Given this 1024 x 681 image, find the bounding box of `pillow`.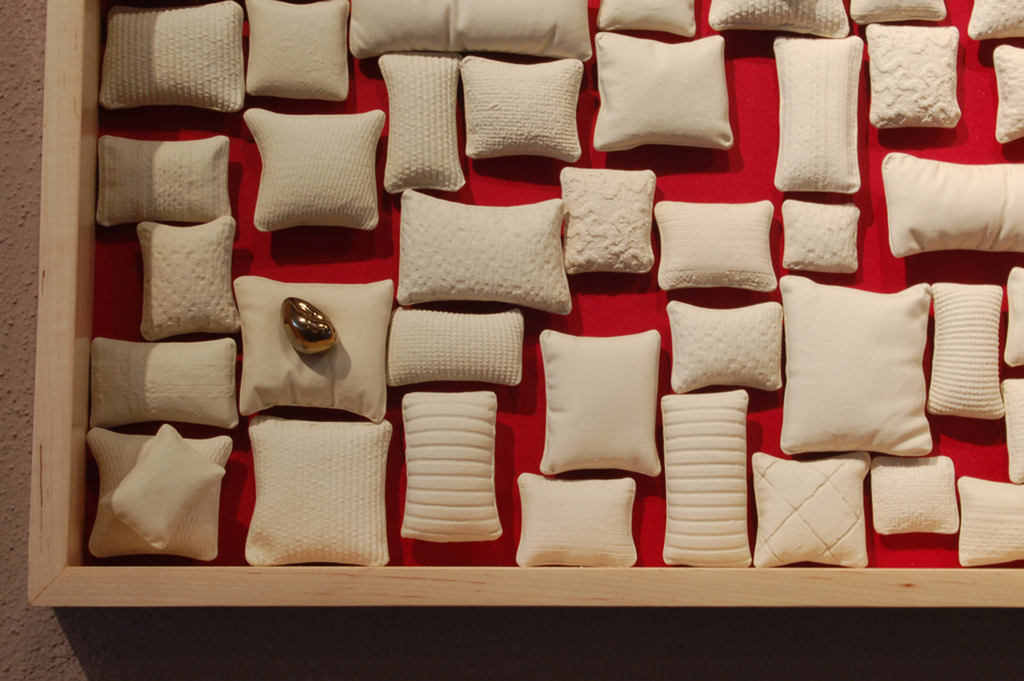
l=953, t=467, r=1023, b=574.
